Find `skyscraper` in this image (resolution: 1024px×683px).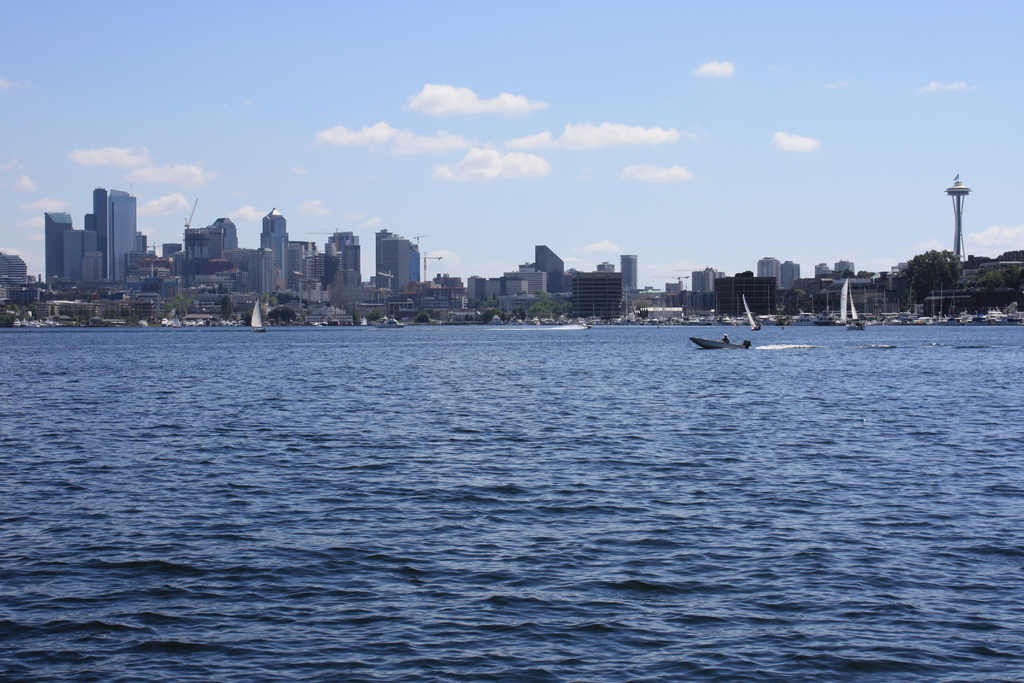
box(753, 256, 781, 288).
